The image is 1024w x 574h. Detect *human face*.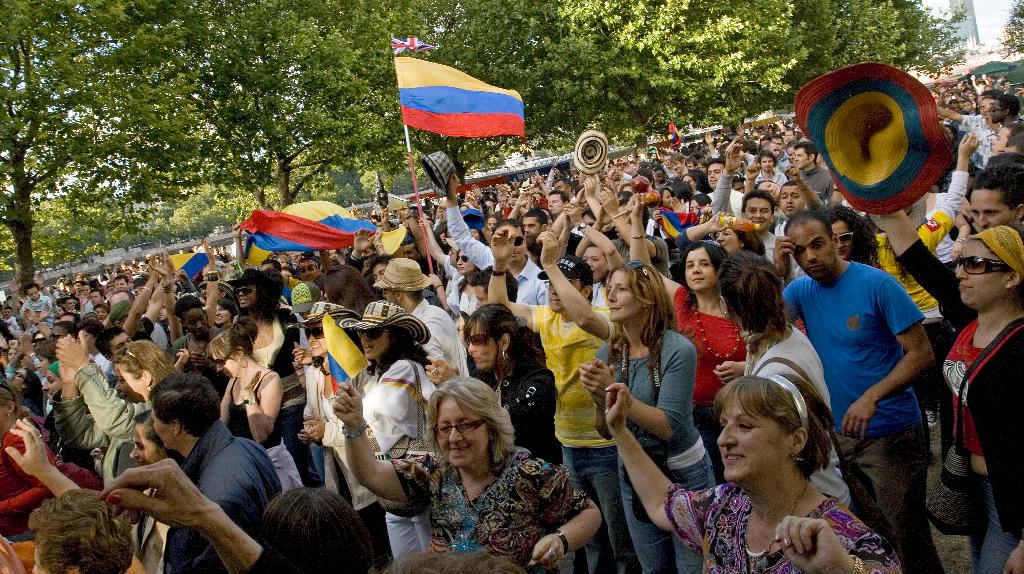
Detection: crop(684, 252, 717, 291).
